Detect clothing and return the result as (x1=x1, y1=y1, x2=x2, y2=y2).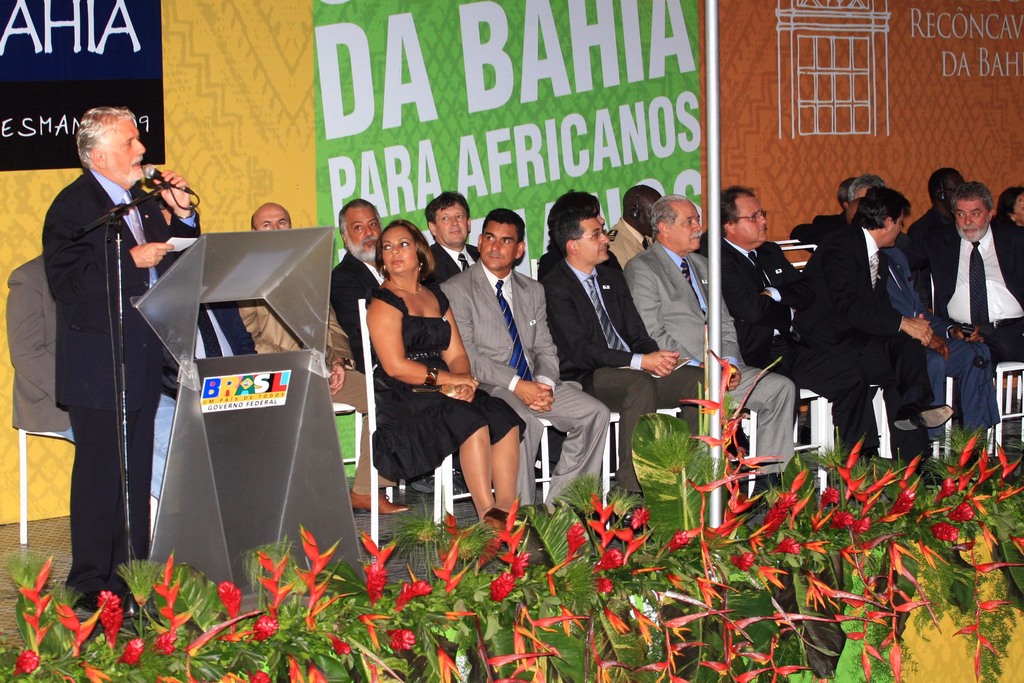
(x1=32, y1=118, x2=186, y2=603).
